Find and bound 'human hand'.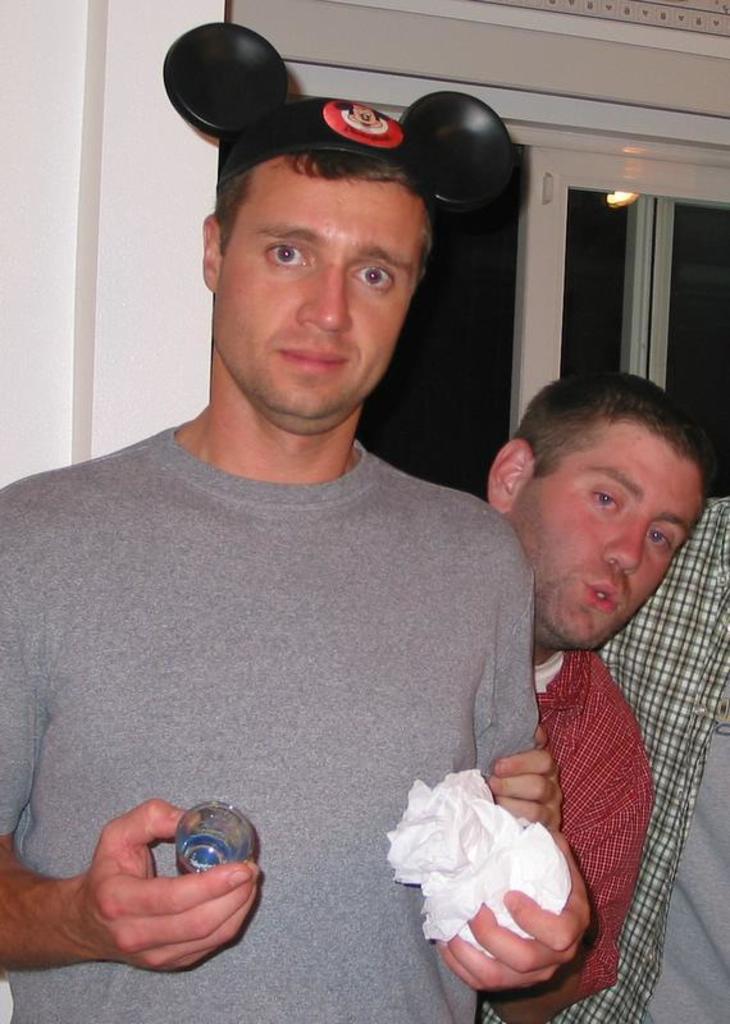
Bound: [x1=9, y1=795, x2=251, y2=969].
